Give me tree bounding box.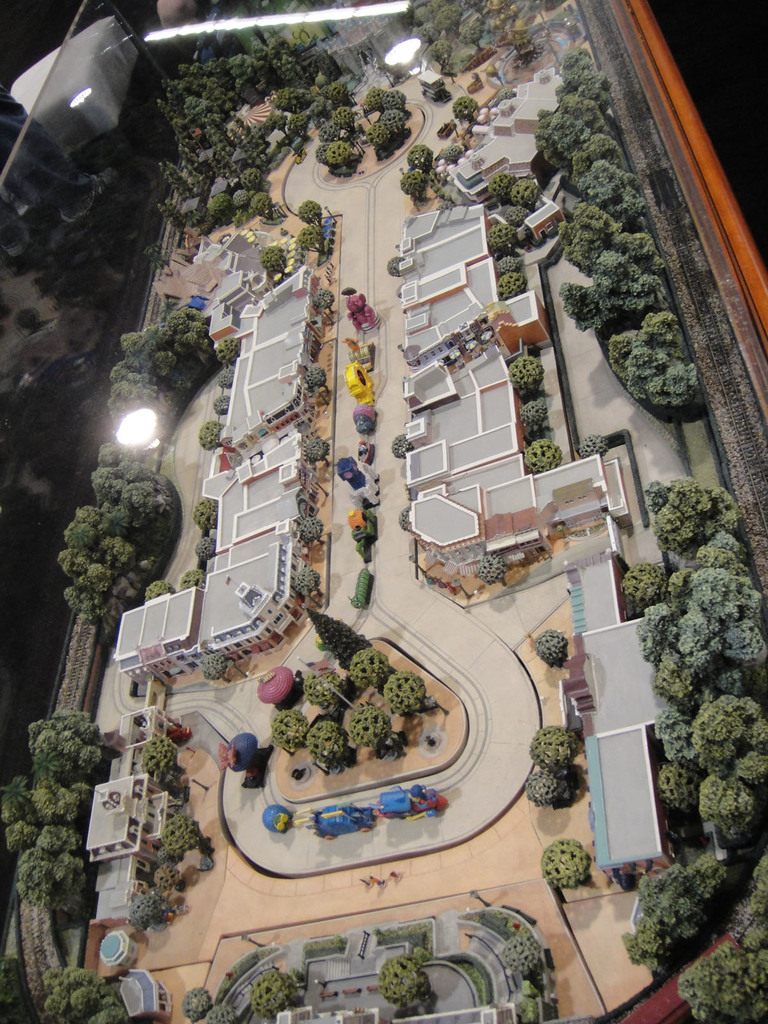
<bbox>0, 960, 131, 1023</bbox>.
